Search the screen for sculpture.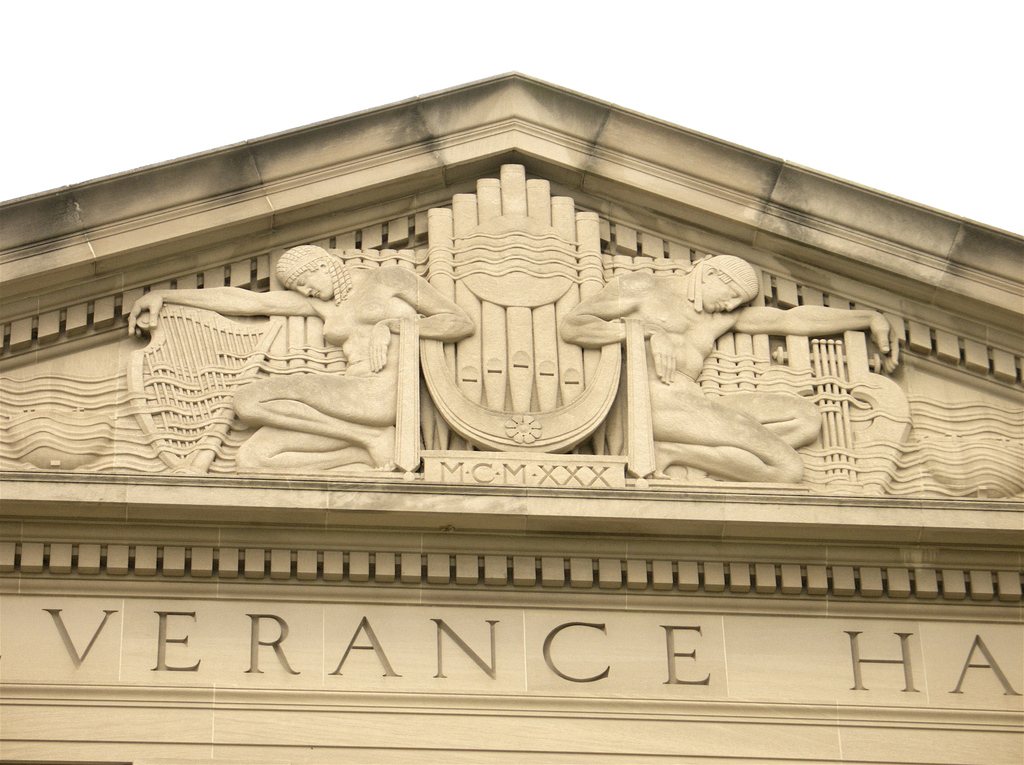
Found at x1=130 y1=244 x2=483 y2=487.
